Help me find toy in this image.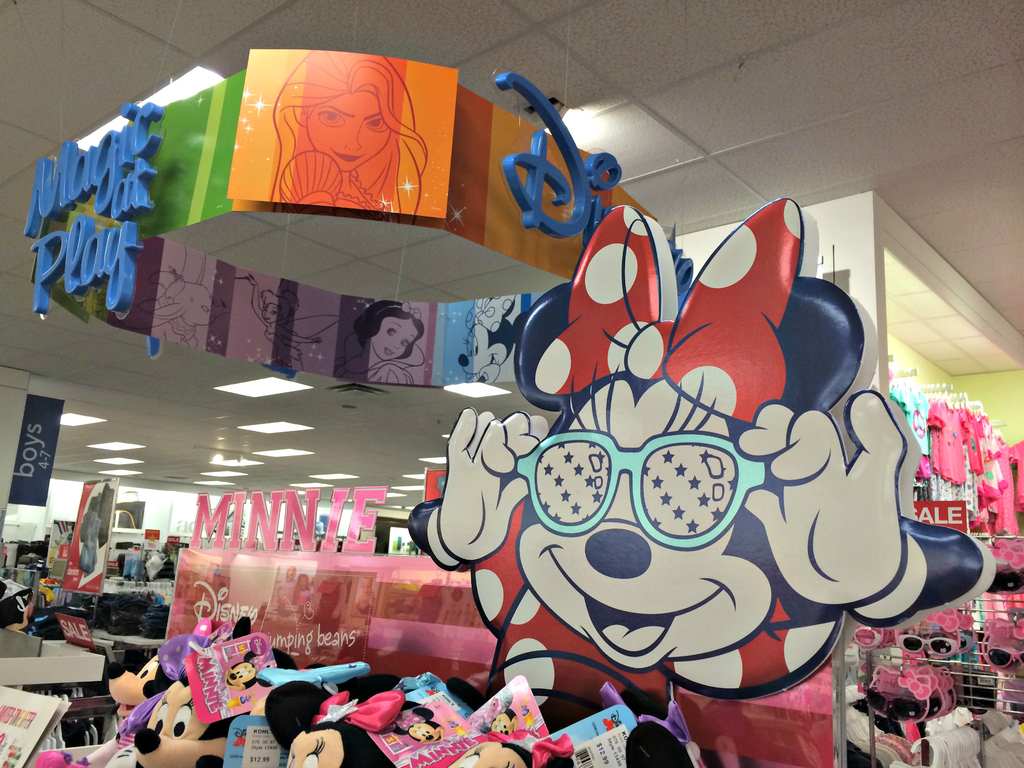
Found it: l=18, t=617, r=211, b=765.
